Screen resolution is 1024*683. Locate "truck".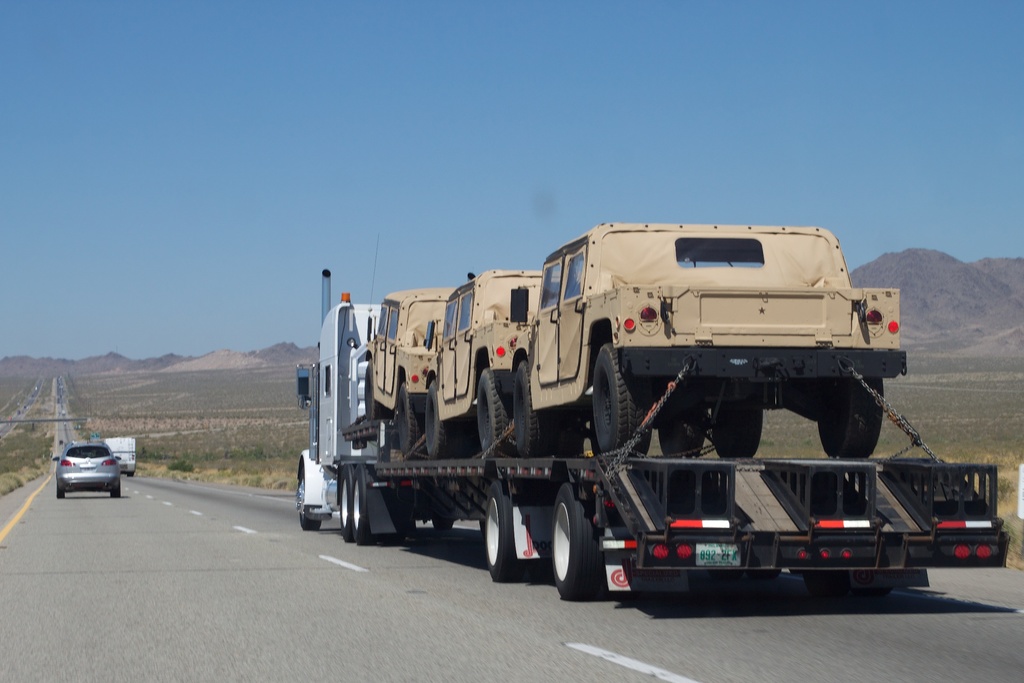
(x1=99, y1=432, x2=140, y2=479).
